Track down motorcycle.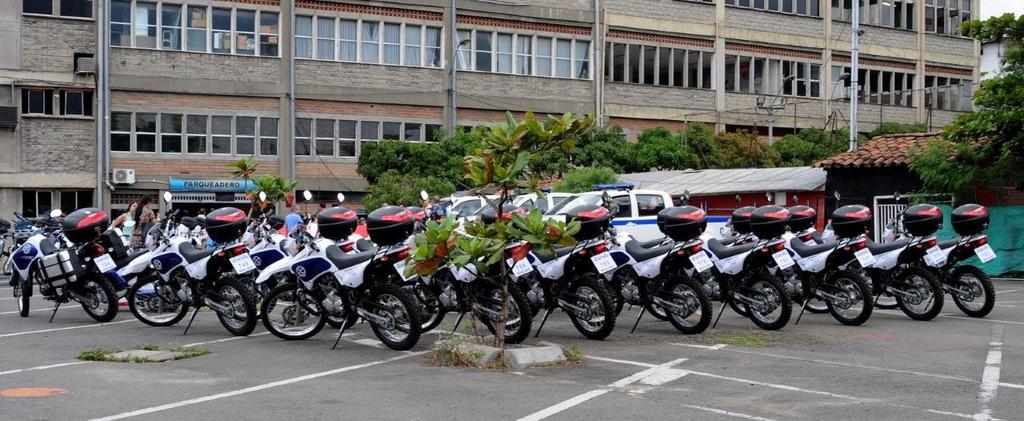
Tracked to left=300, top=188, right=320, bottom=245.
